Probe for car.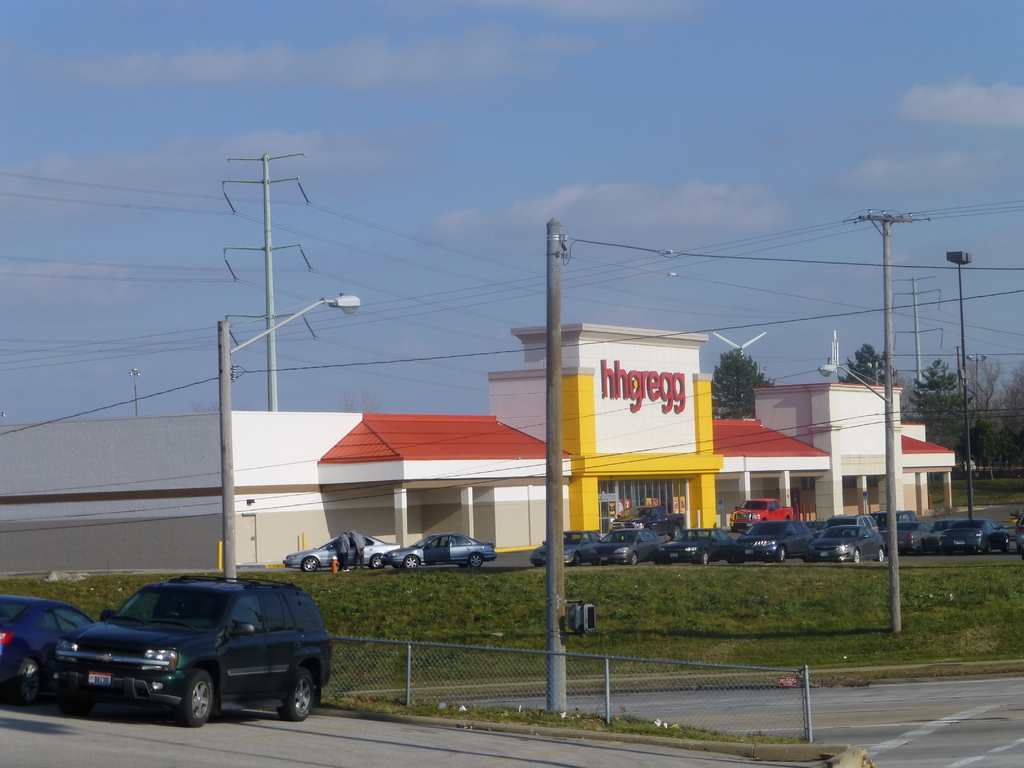
Probe result: [left=383, top=533, right=497, bottom=564].
